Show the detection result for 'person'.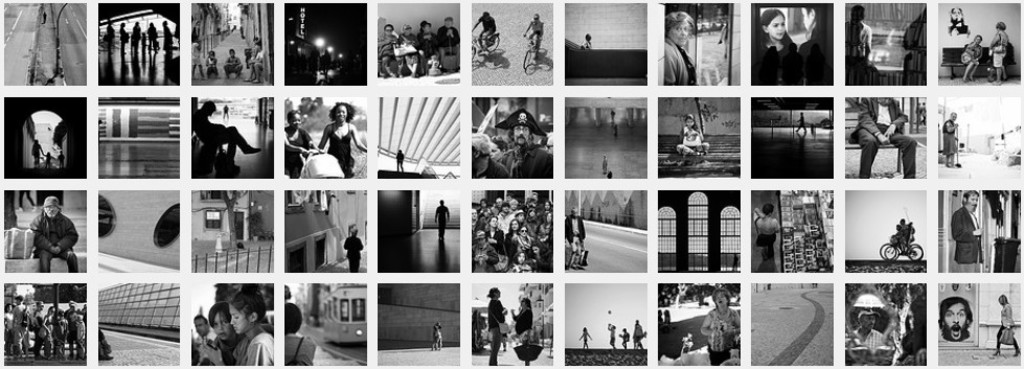
[x1=377, y1=22, x2=399, y2=61].
